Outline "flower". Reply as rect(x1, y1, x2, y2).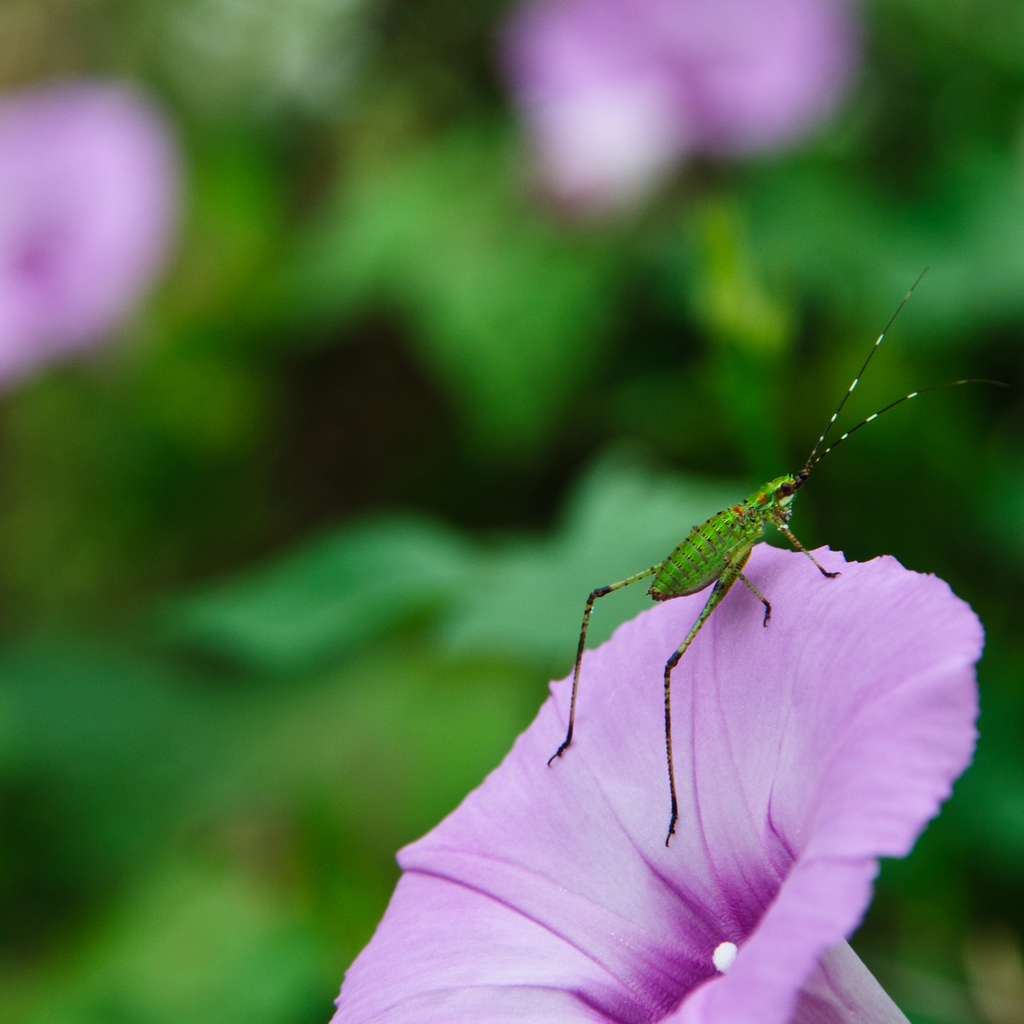
rect(513, 0, 861, 221).
